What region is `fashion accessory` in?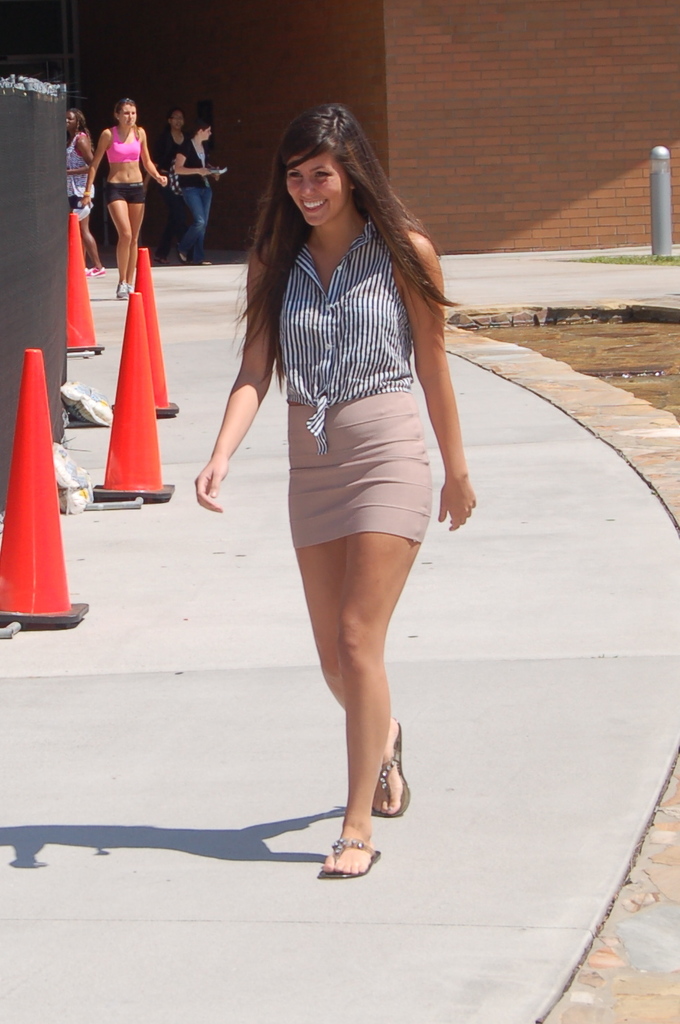
box(84, 264, 107, 276).
